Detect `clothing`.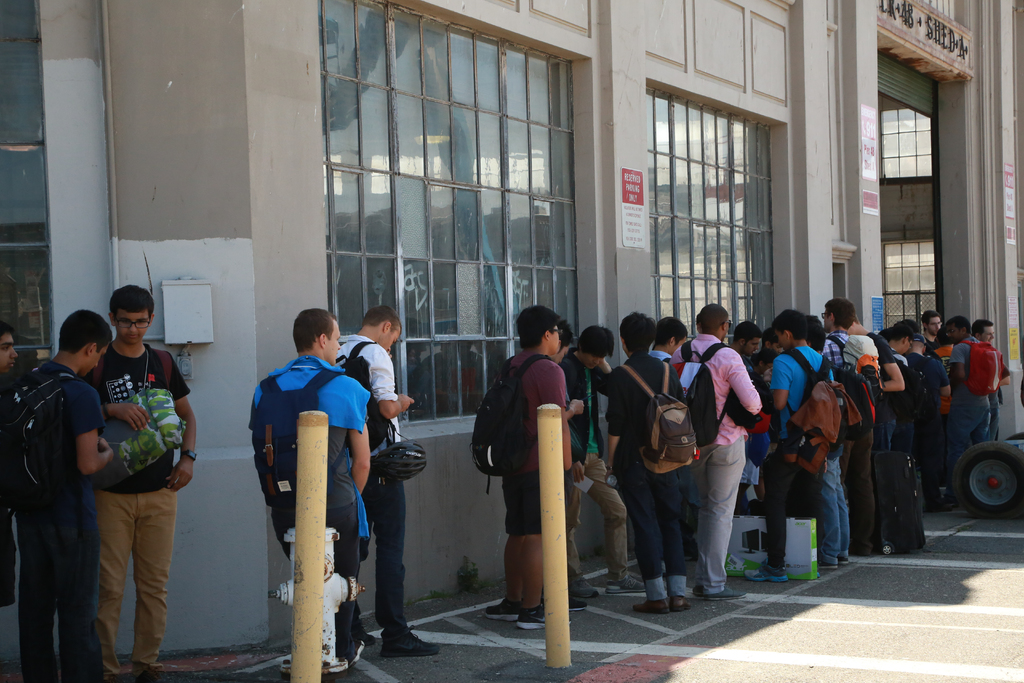
Detected at rect(330, 324, 416, 656).
